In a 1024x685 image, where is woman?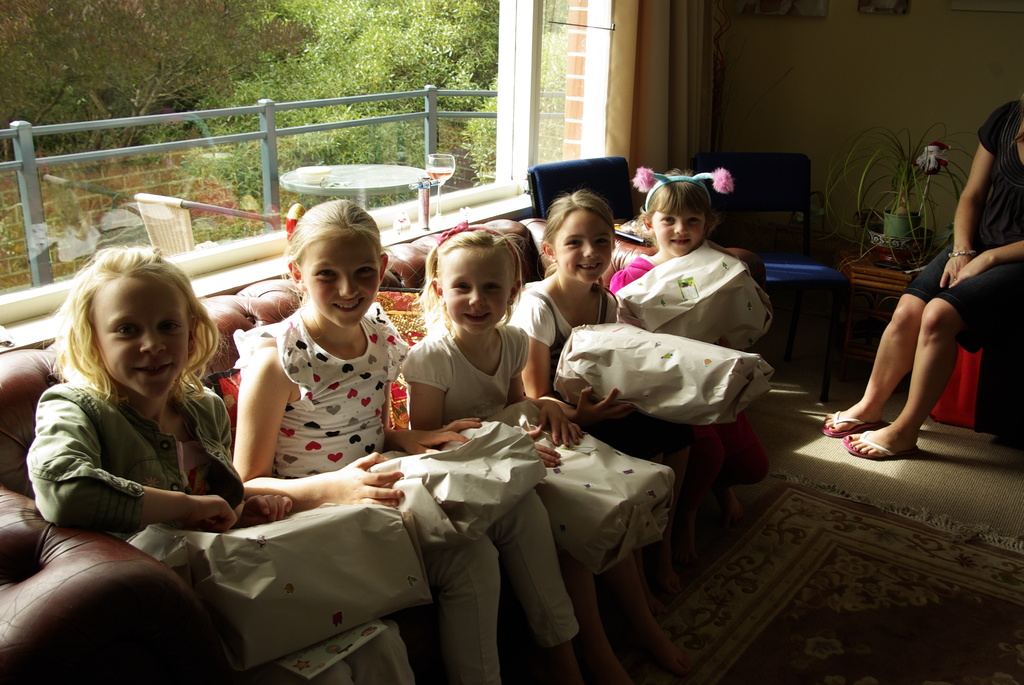
{"x1": 838, "y1": 116, "x2": 1000, "y2": 470}.
